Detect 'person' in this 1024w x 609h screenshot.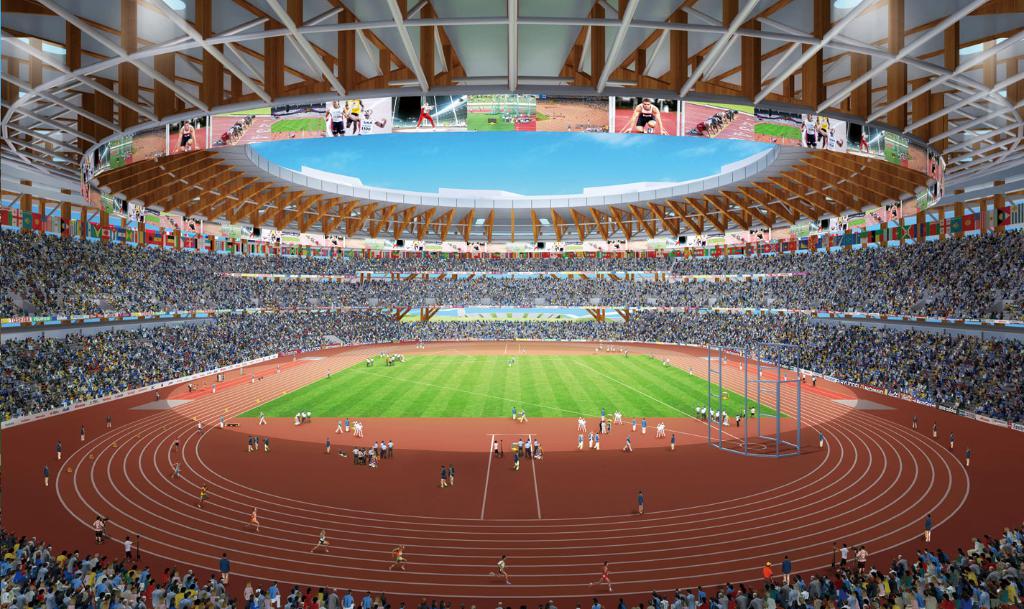
Detection: [724,108,738,123].
